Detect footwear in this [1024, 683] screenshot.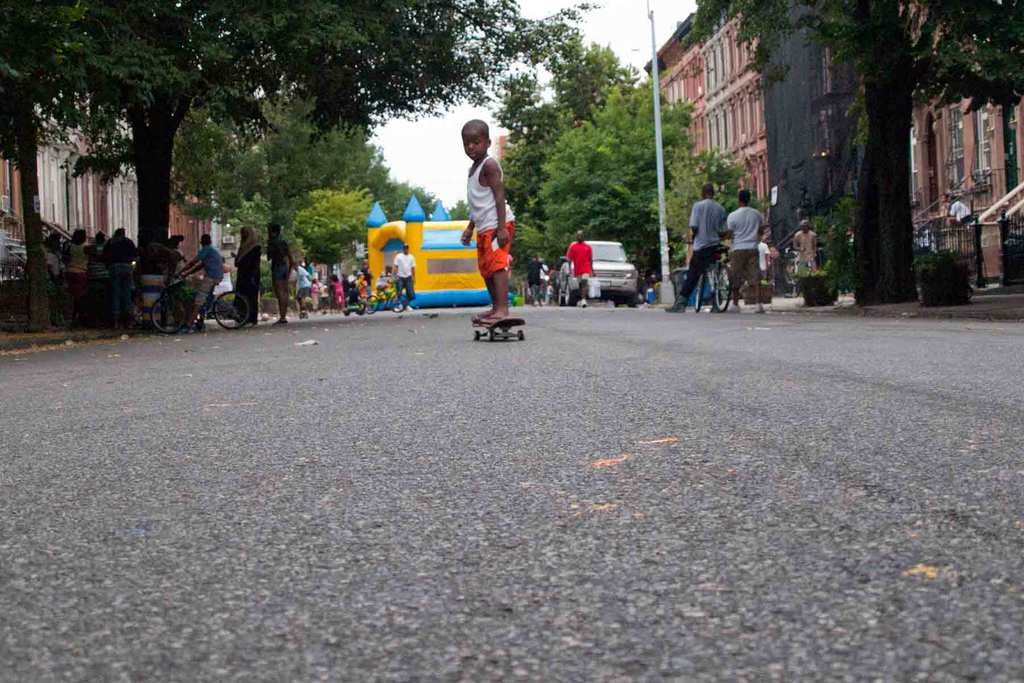
Detection: select_region(661, 299, 687, 311).
